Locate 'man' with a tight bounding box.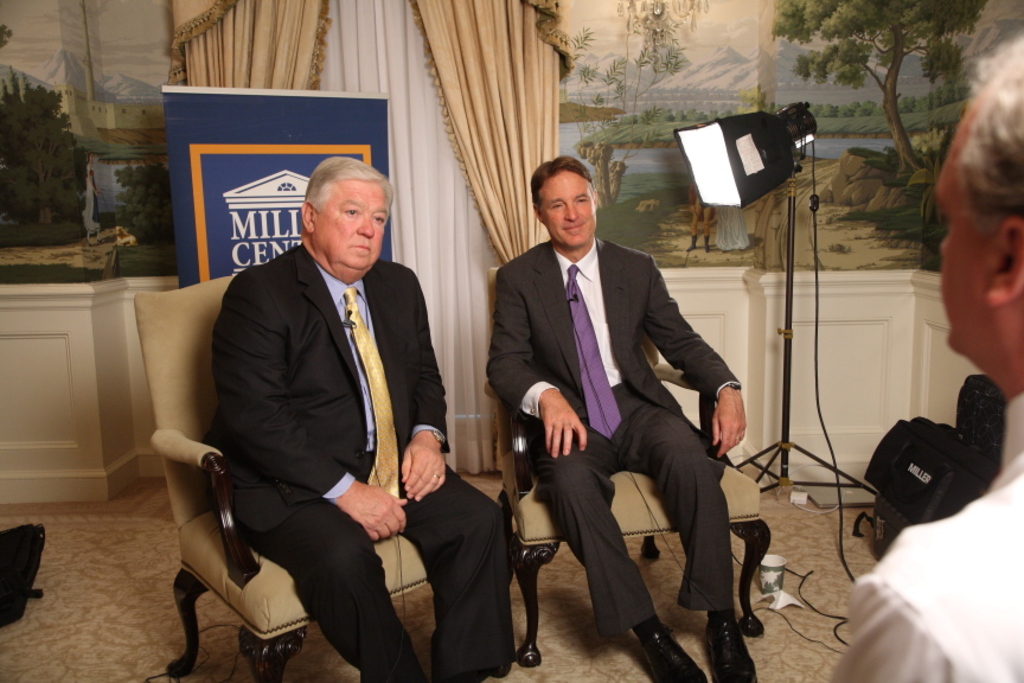
detection(485, 154, 757, 682).
